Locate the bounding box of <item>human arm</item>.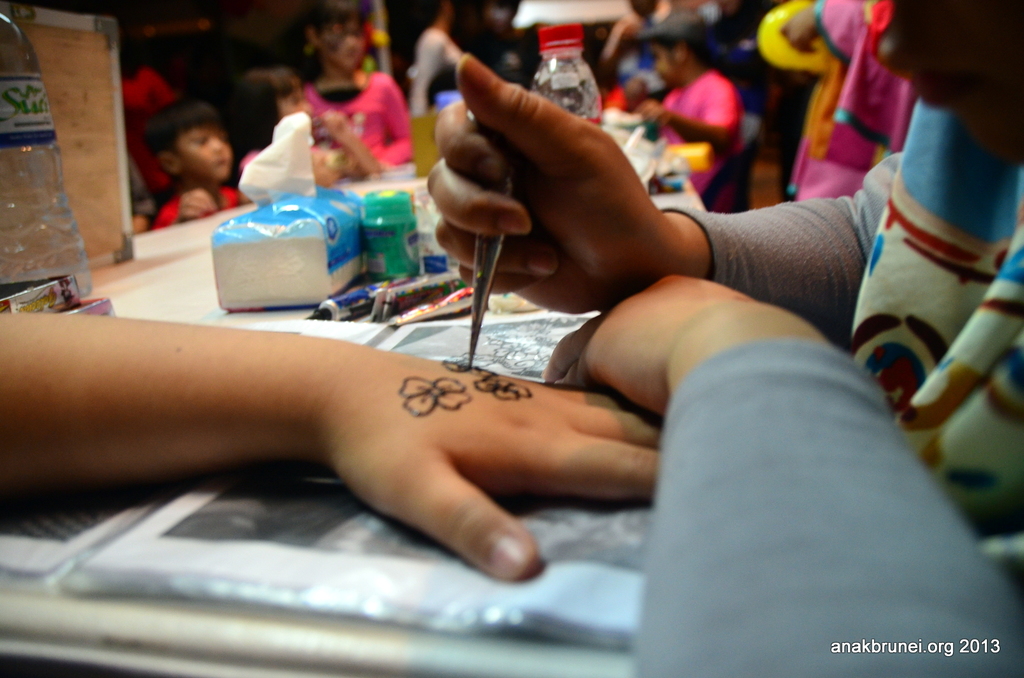
Bounding box: box=[781, 0, 865, 59].
